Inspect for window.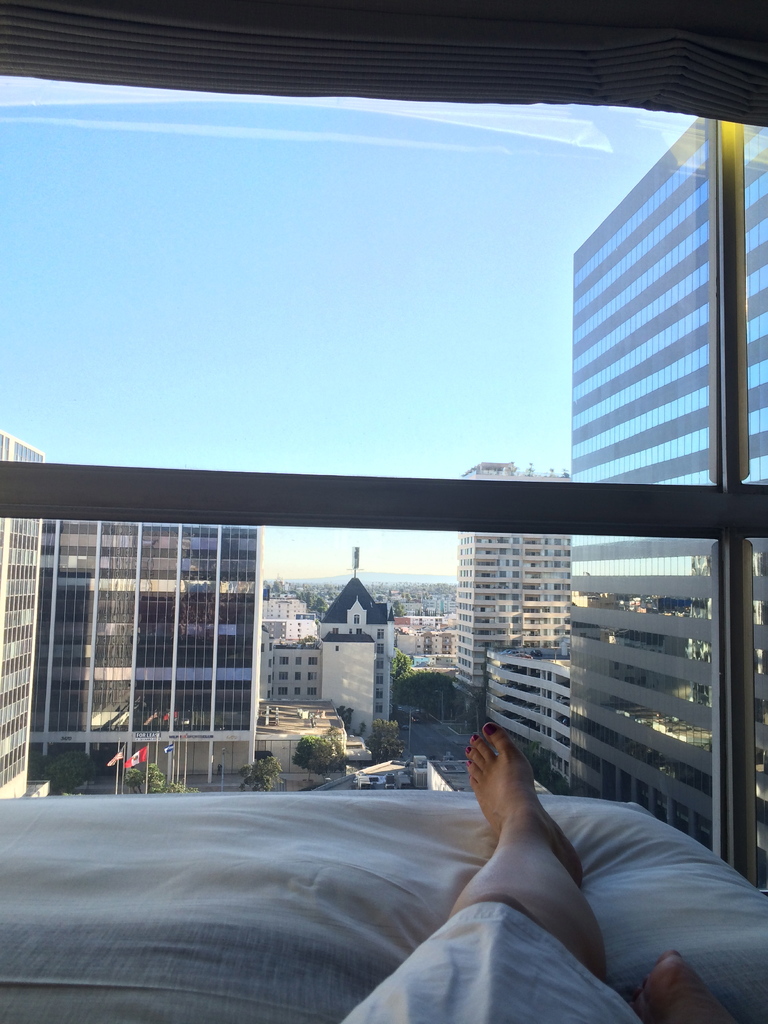
Inspection: [373,703,385,712].
